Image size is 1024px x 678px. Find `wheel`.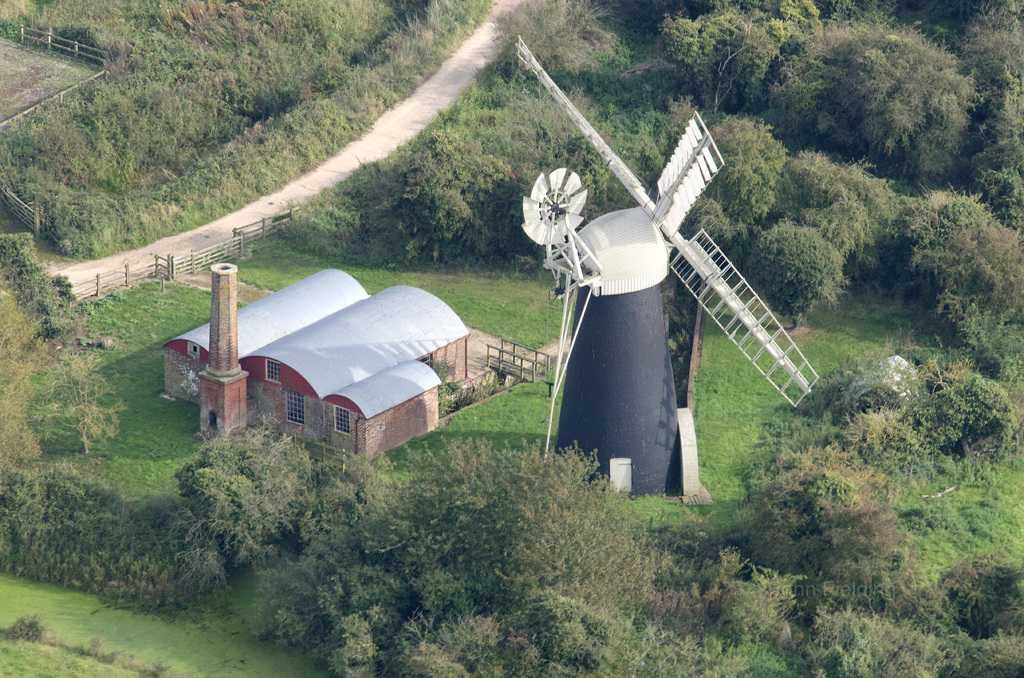
520:168:590:246.
